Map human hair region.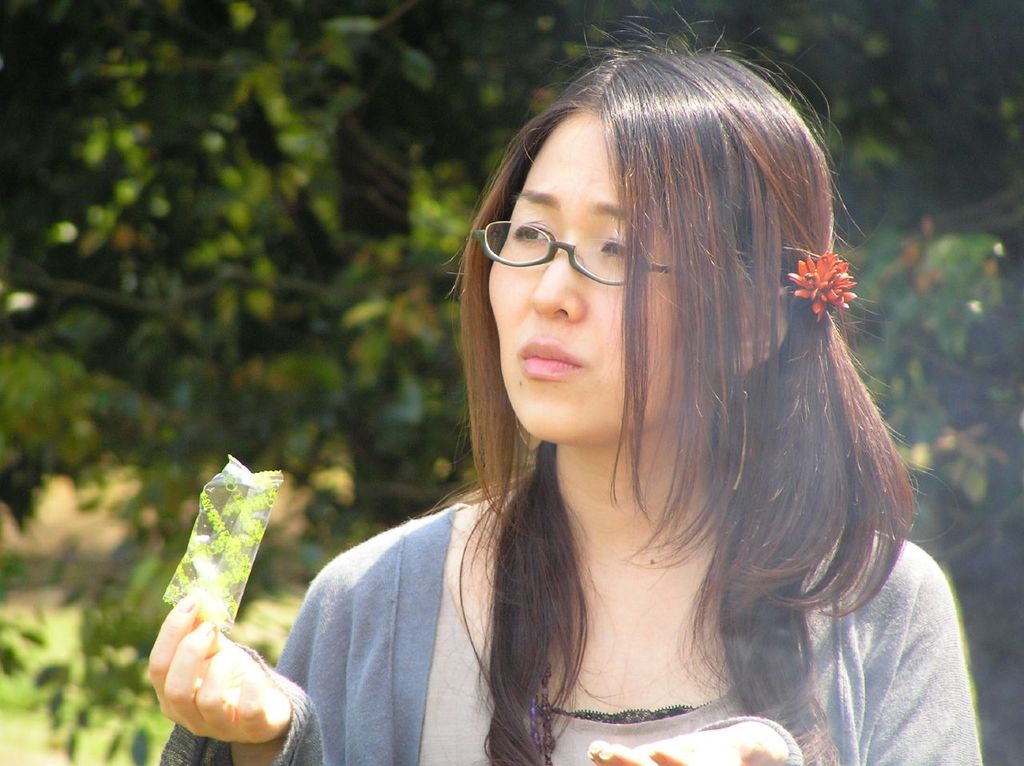
Mapped to BBox(450, 40, 914, 748).
